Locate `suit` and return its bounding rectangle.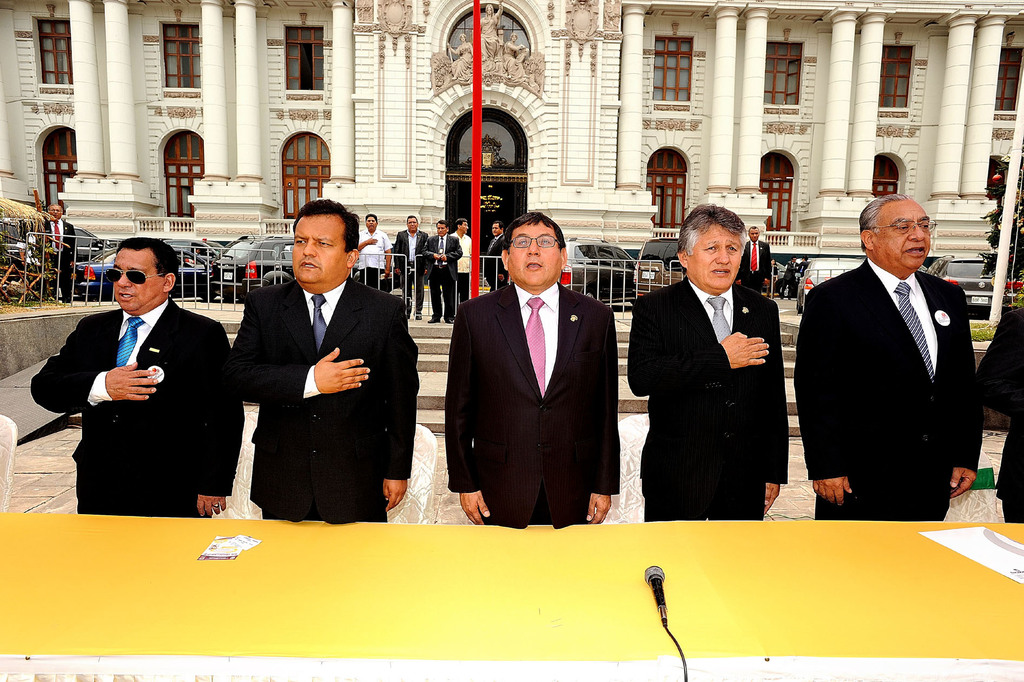
left=420, top=234, right=461, bottom=319.
